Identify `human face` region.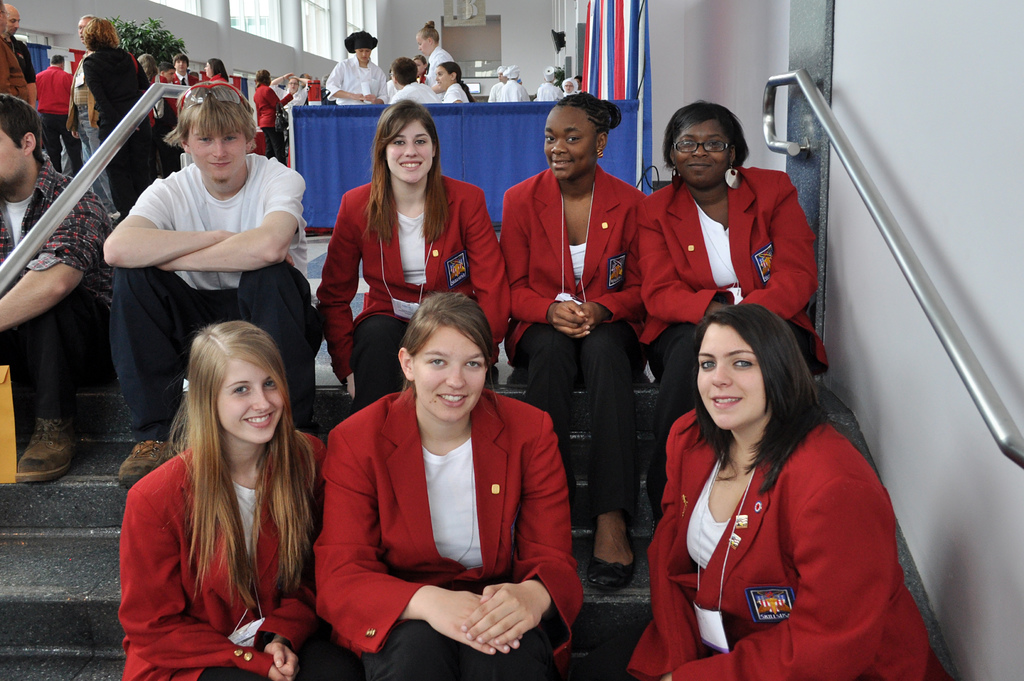
Region: <region>435, 68, 449, 88</region>.
